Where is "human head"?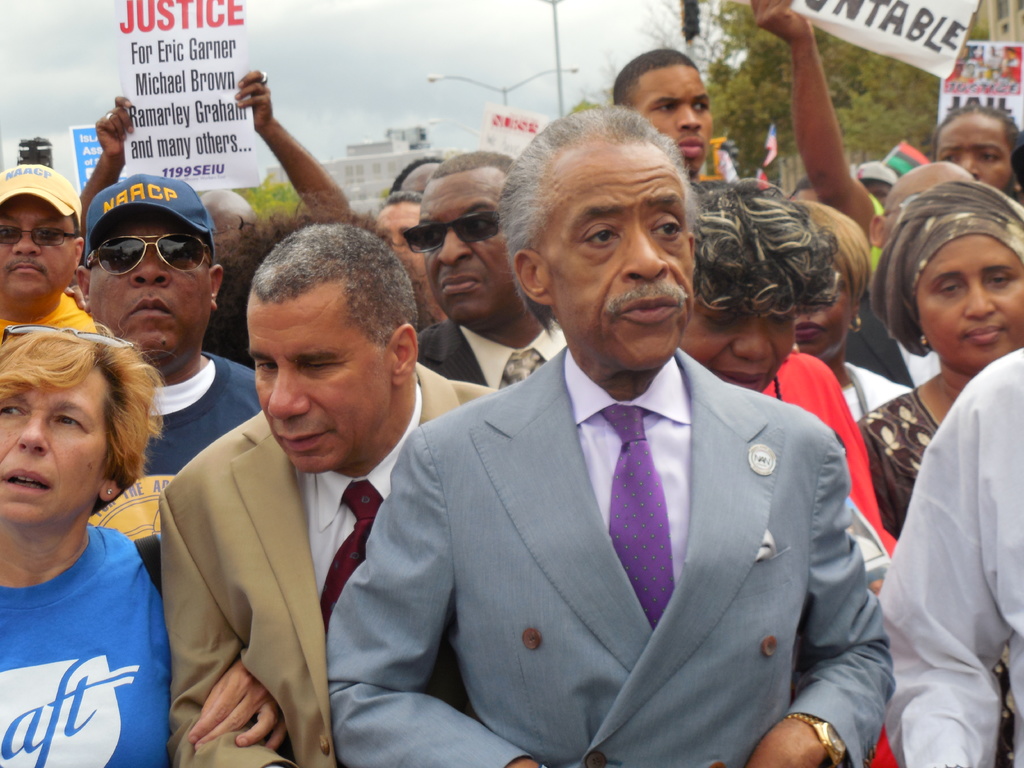
(x1=931, y1=103, x2=1023, y2=198).
